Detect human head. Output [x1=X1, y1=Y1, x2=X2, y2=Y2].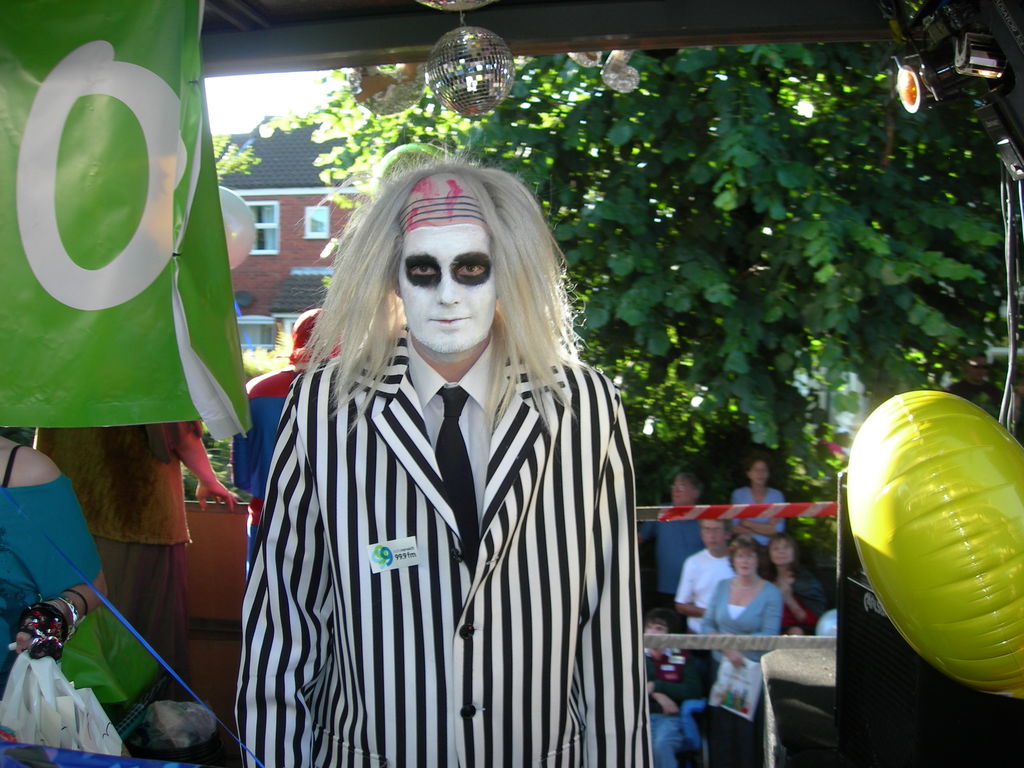
[x1=297, y1=134, x2=594, y2=437].
